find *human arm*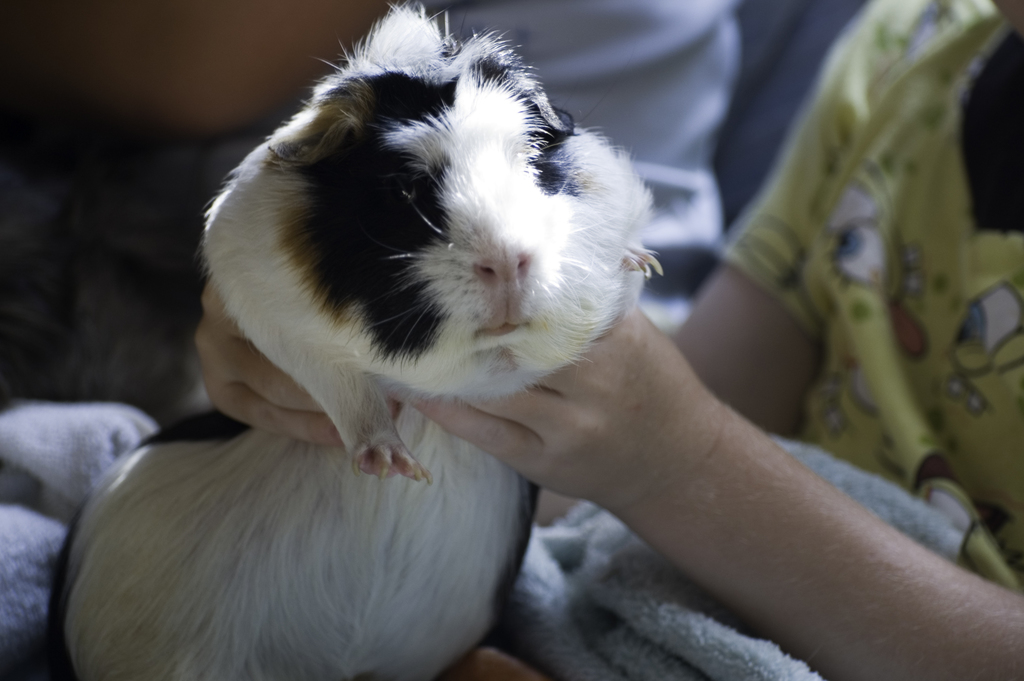
[x1=177, y1=0, x2=884, y2=477]
